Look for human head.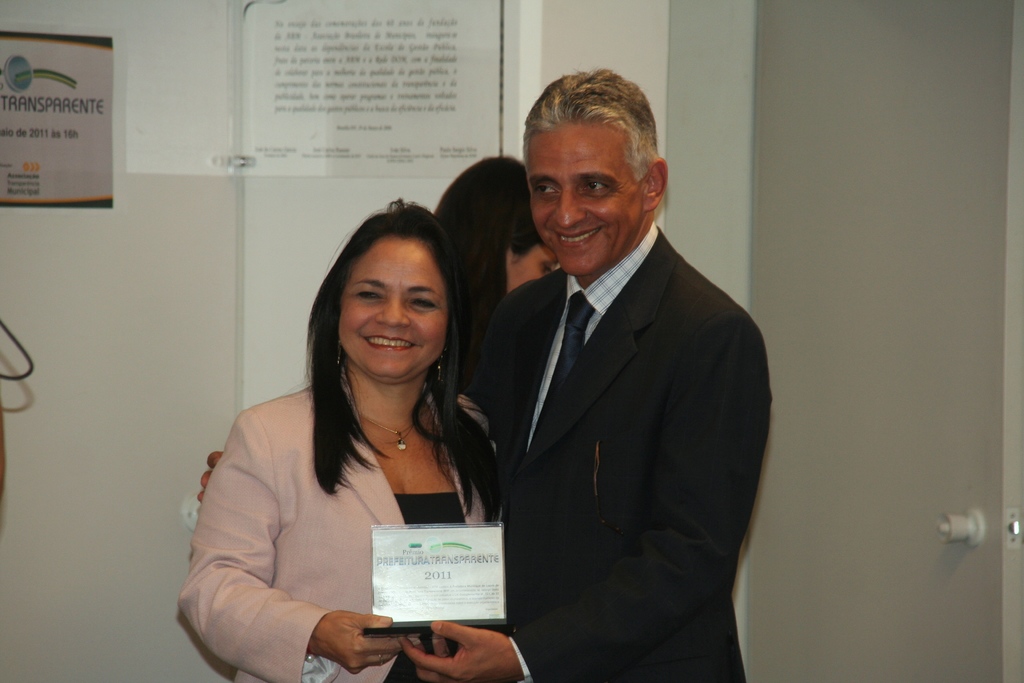
Found: <box>448,164,543,308</box>.
